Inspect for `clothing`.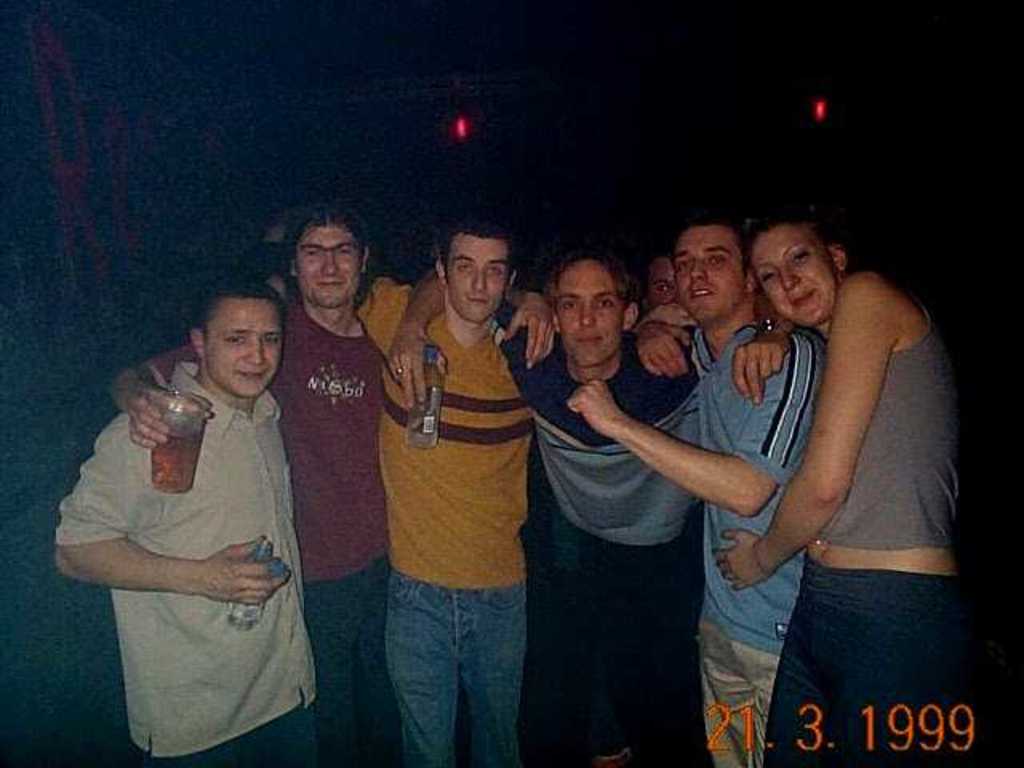
Inspection: [362, 234, 547, 733].
